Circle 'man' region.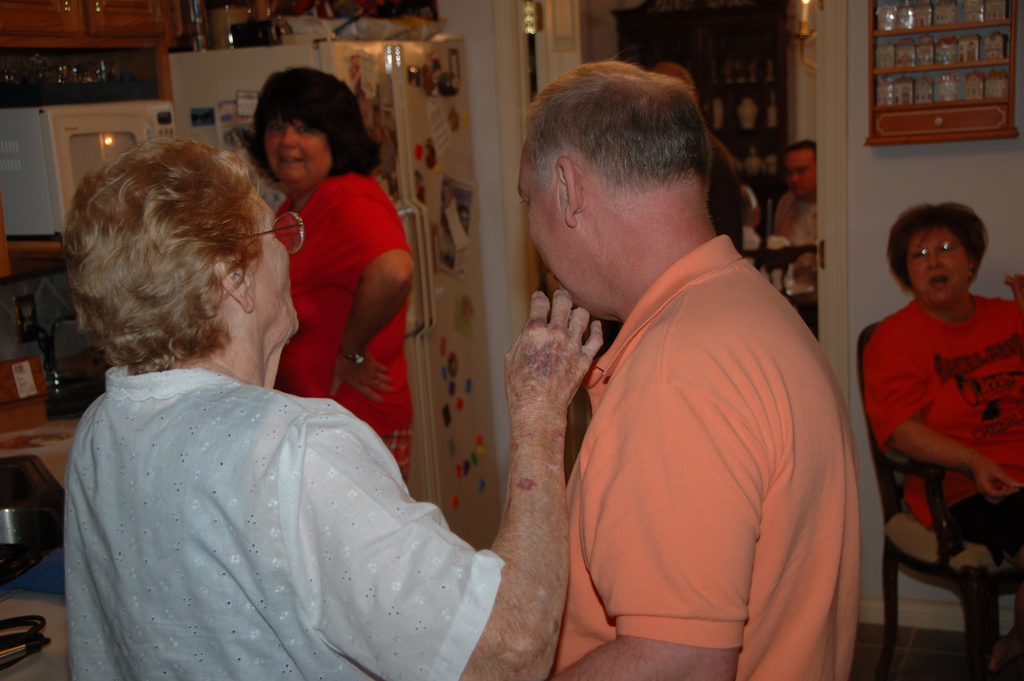
Region: (745,186,770,250).
